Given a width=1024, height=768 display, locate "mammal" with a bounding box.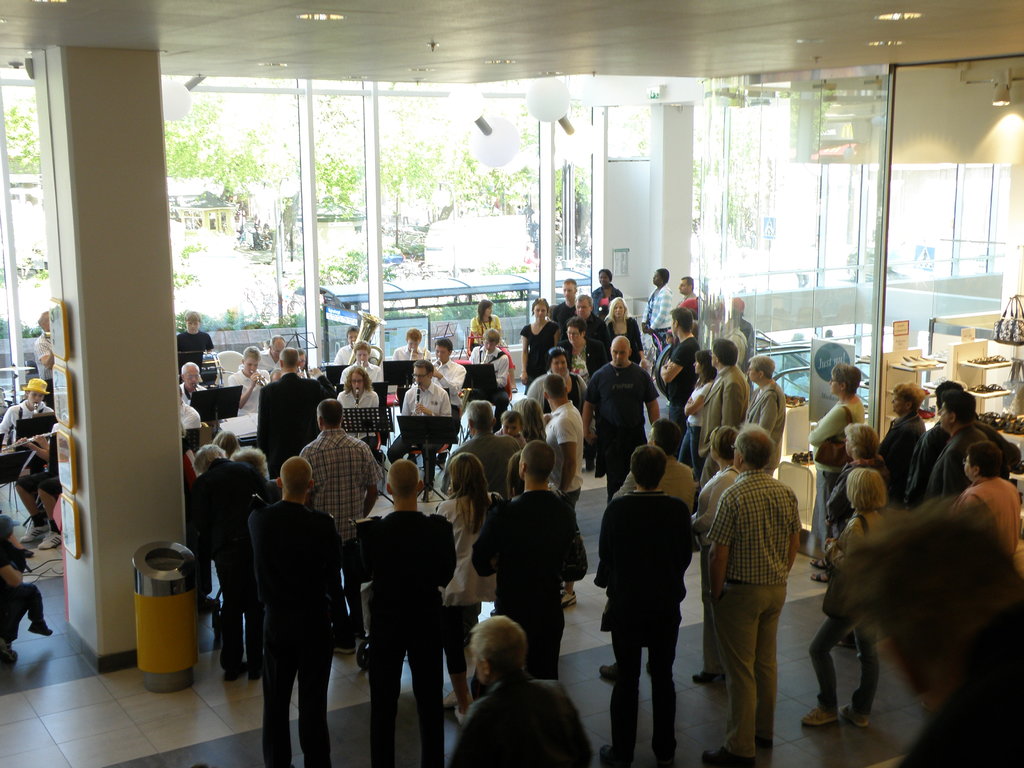
Located: bbox=(433, 340, 467, 413).
